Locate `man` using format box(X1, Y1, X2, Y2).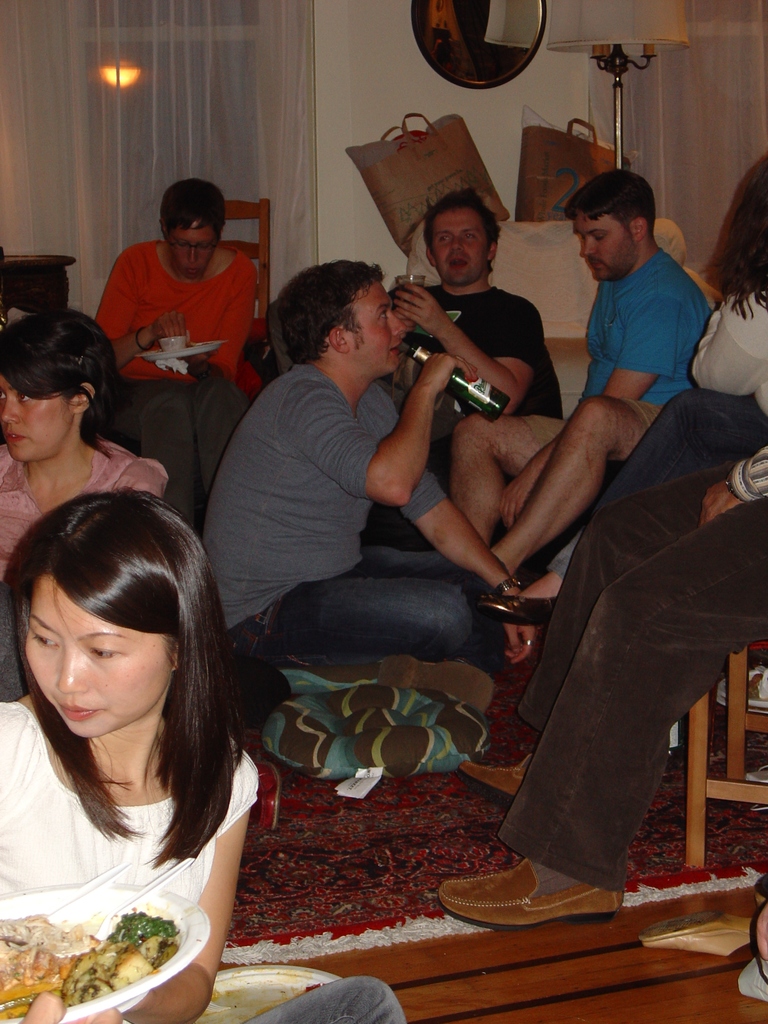
box(451, 166, 713, 600).
